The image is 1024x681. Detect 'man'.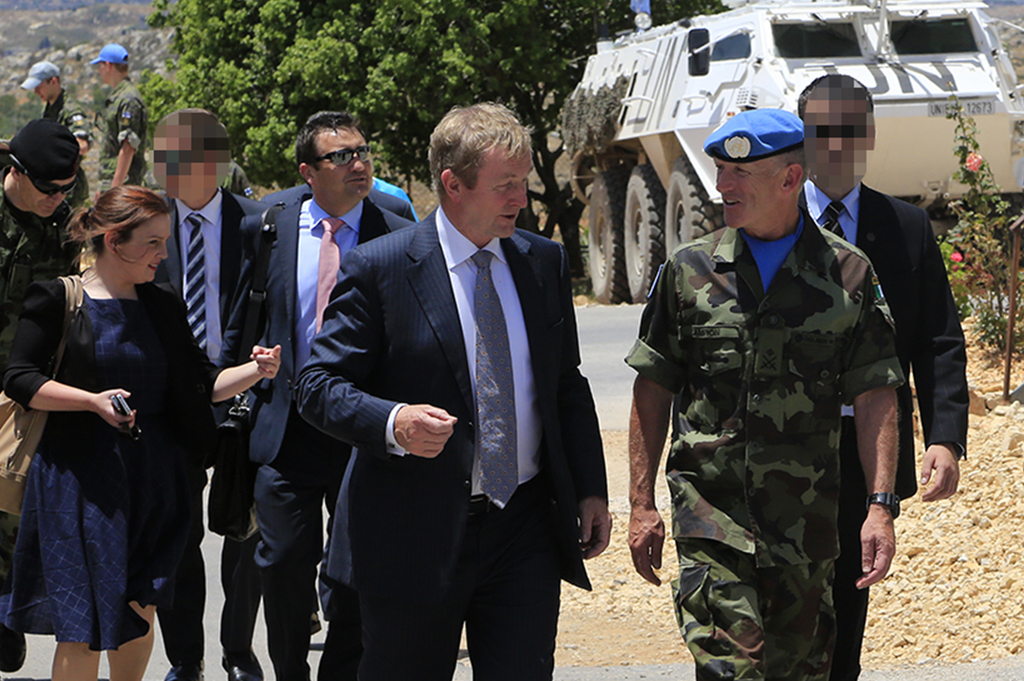
Detection: 218, 114, 419, 680.
